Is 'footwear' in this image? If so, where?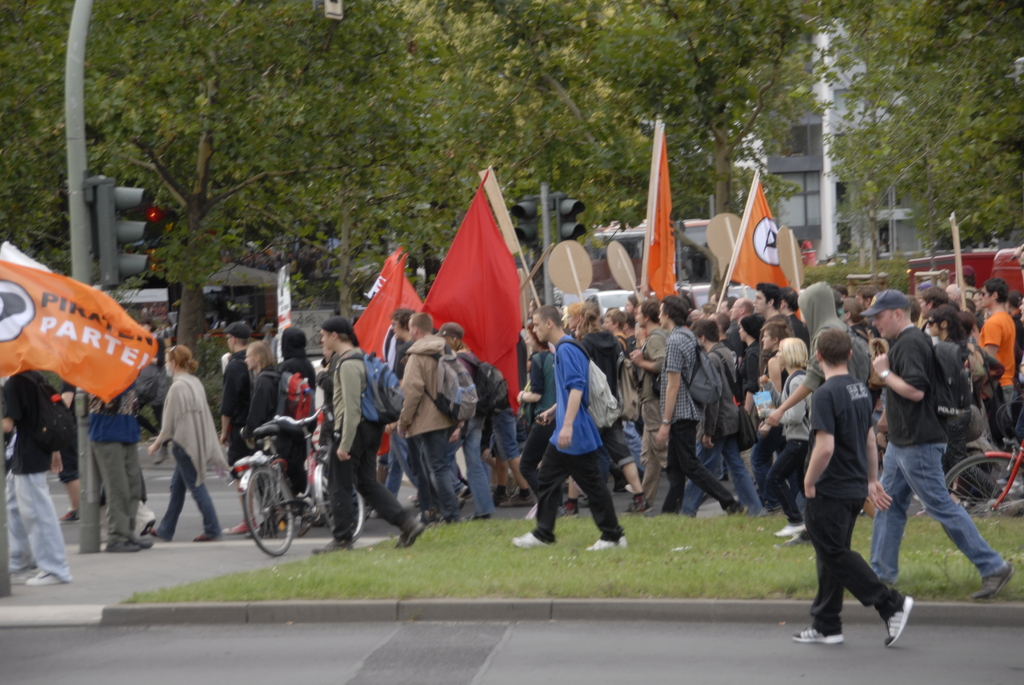
Yes, at 9:563:38:581.
